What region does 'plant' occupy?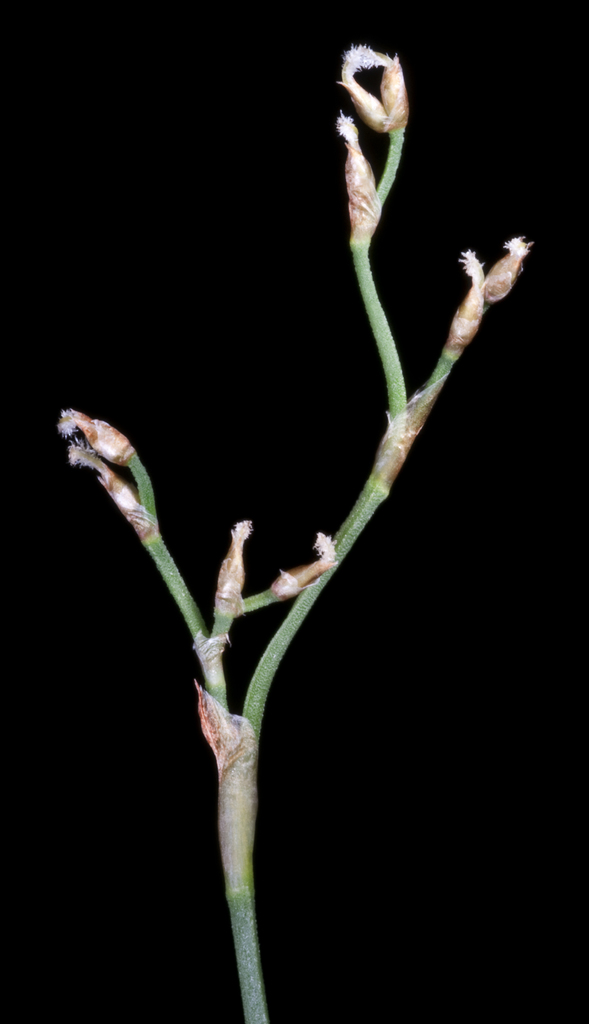
x1=65, y1=40, x2=533, y2=1023.
